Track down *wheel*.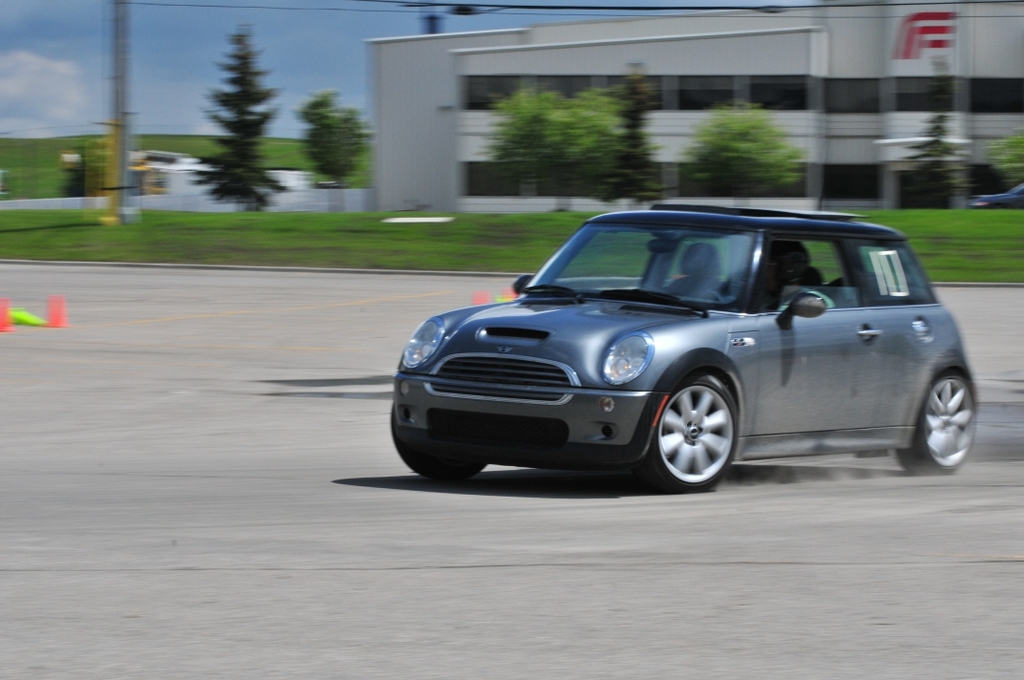
Tracked to rect(661, 385, 749, 475).
